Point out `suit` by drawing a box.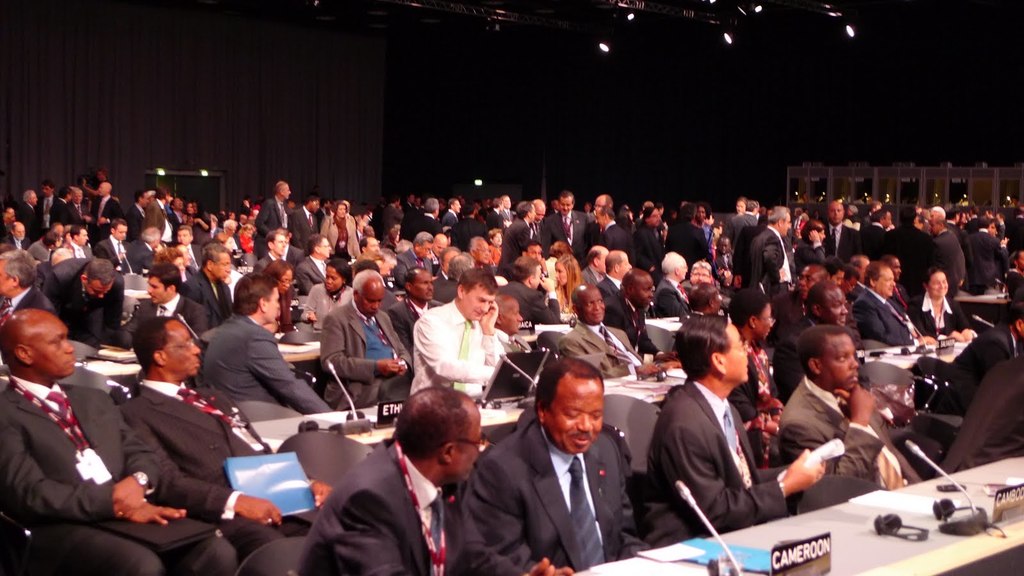
918 292 975 342.
